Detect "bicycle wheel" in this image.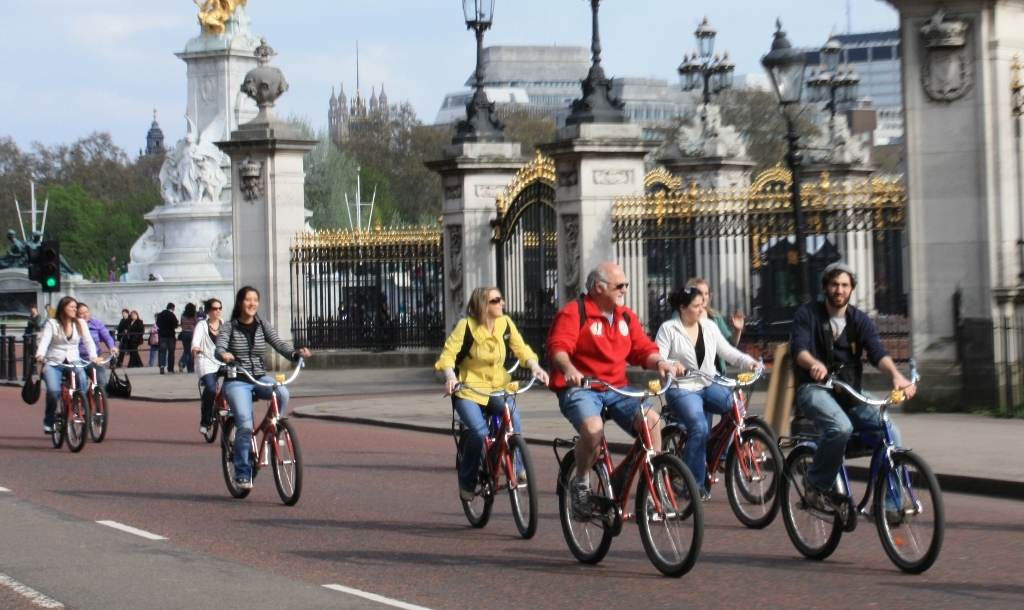
Detection: 646, 462, 700, 578.
